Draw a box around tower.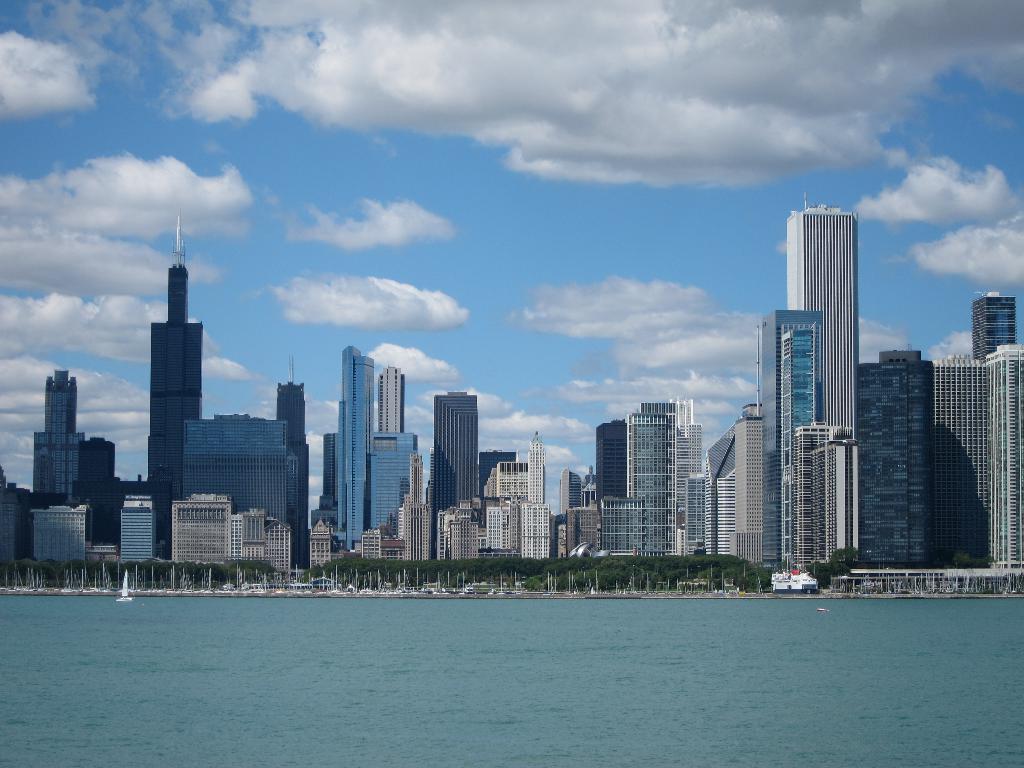
select_region(523, 421, 549, 507).
